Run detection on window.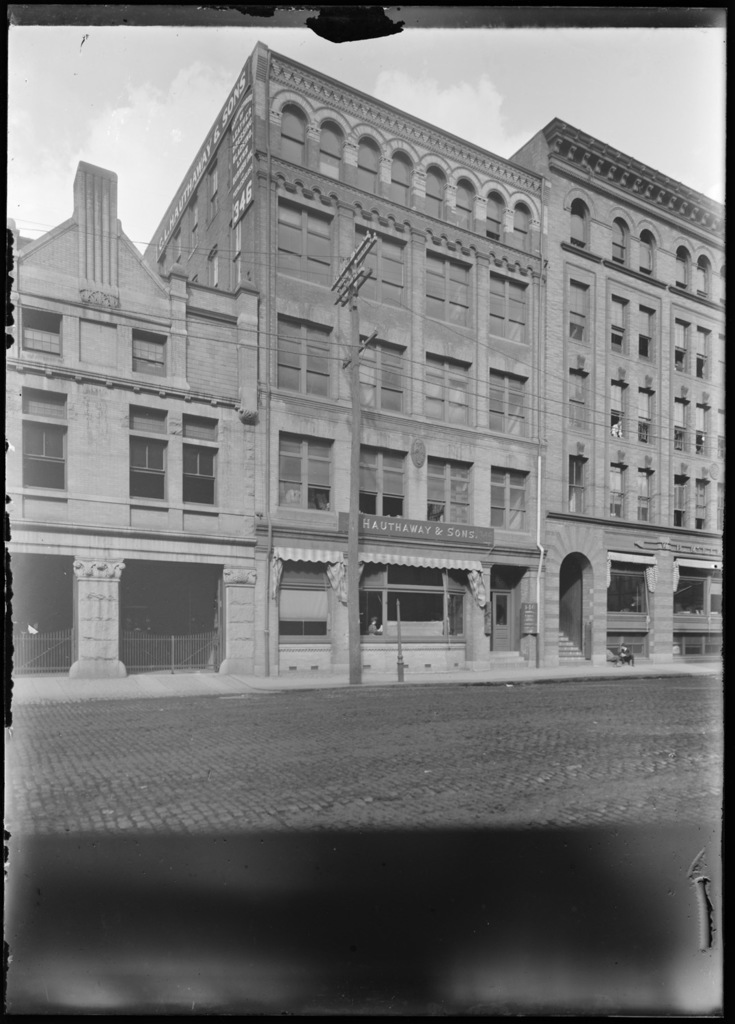
Result: {"x1": 490, "y1": 372, "x2": 534, "y2": 453}.
